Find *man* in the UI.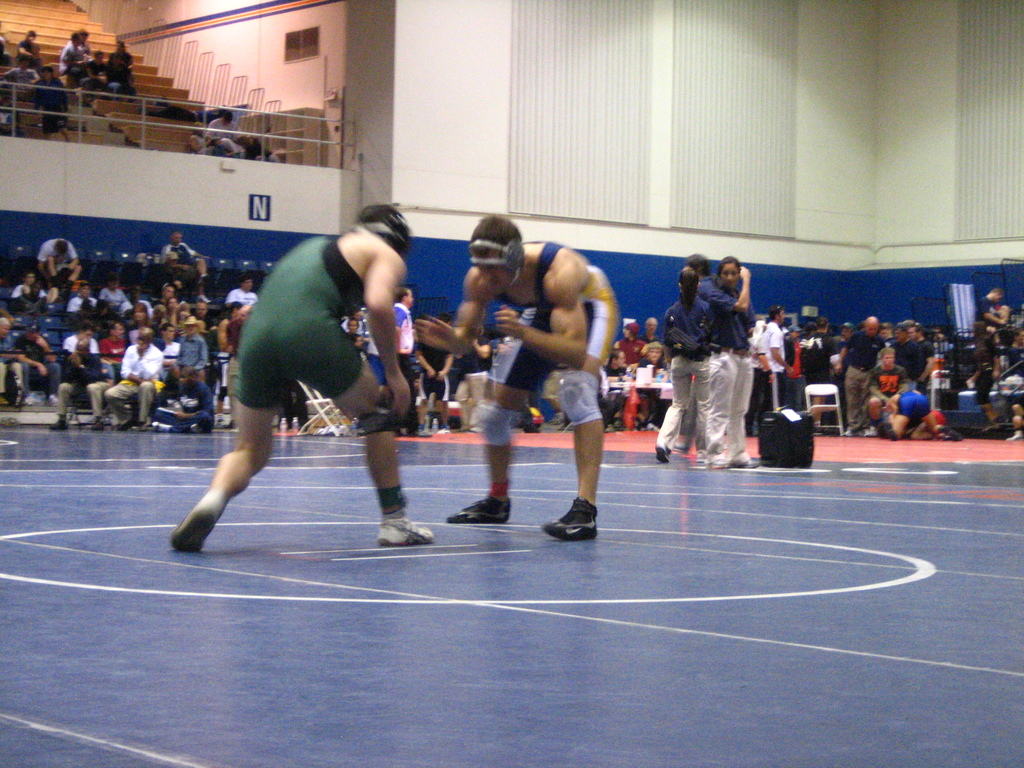
UI element at <bbox>8, 324, 59, 409</bbox>.
